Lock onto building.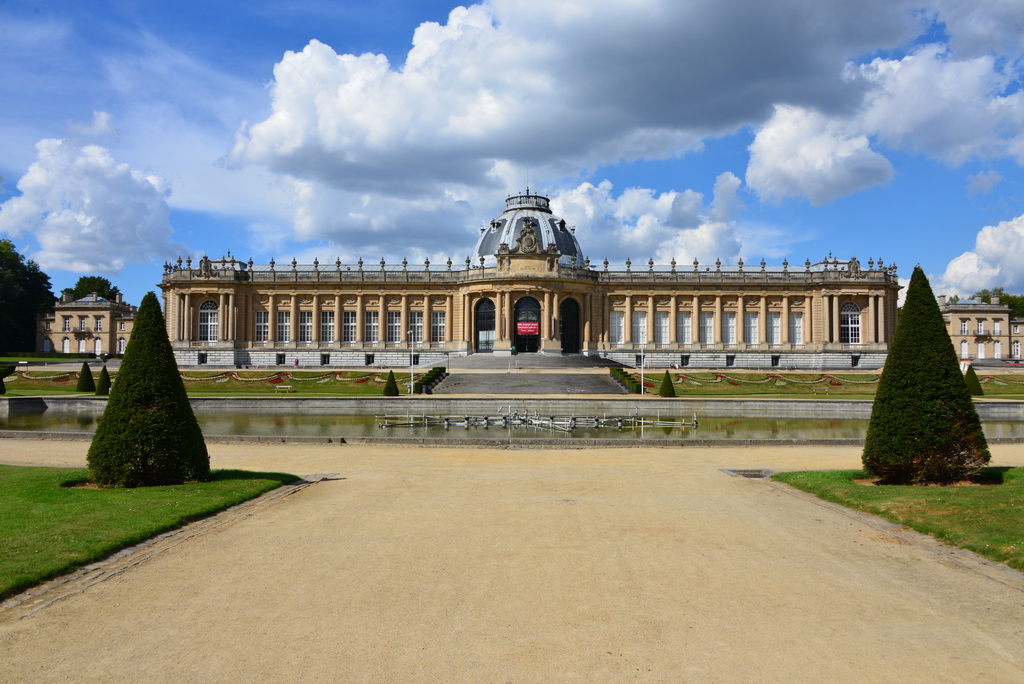
Locked: bbox=(32, 286, 141, 359).
